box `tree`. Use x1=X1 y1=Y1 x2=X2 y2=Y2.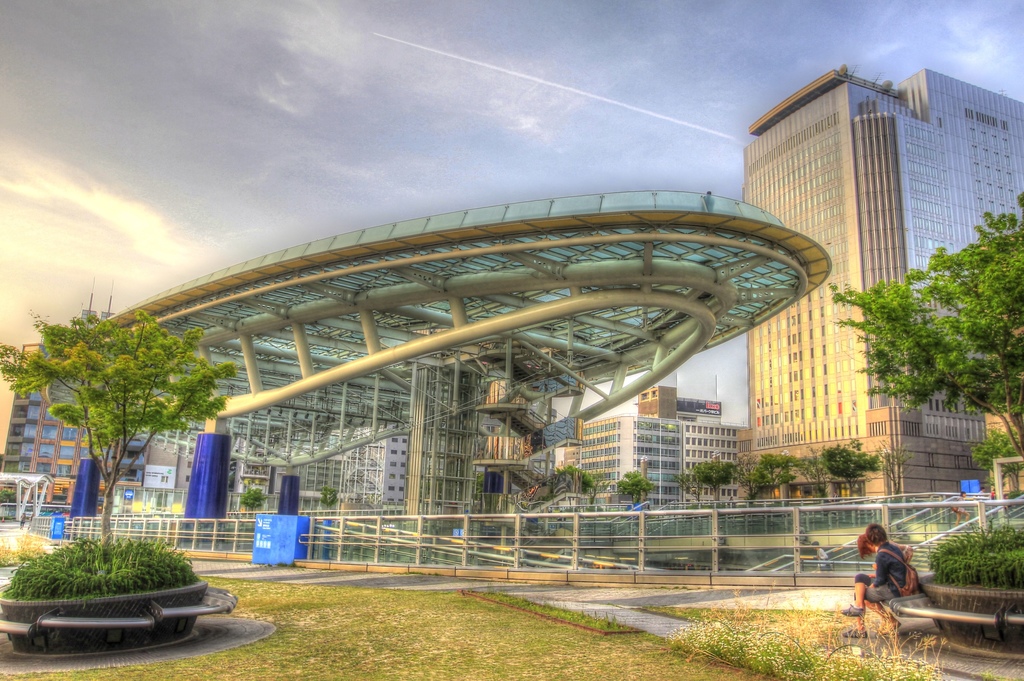
x1=671 y1=461 x2=735 y2=523.
